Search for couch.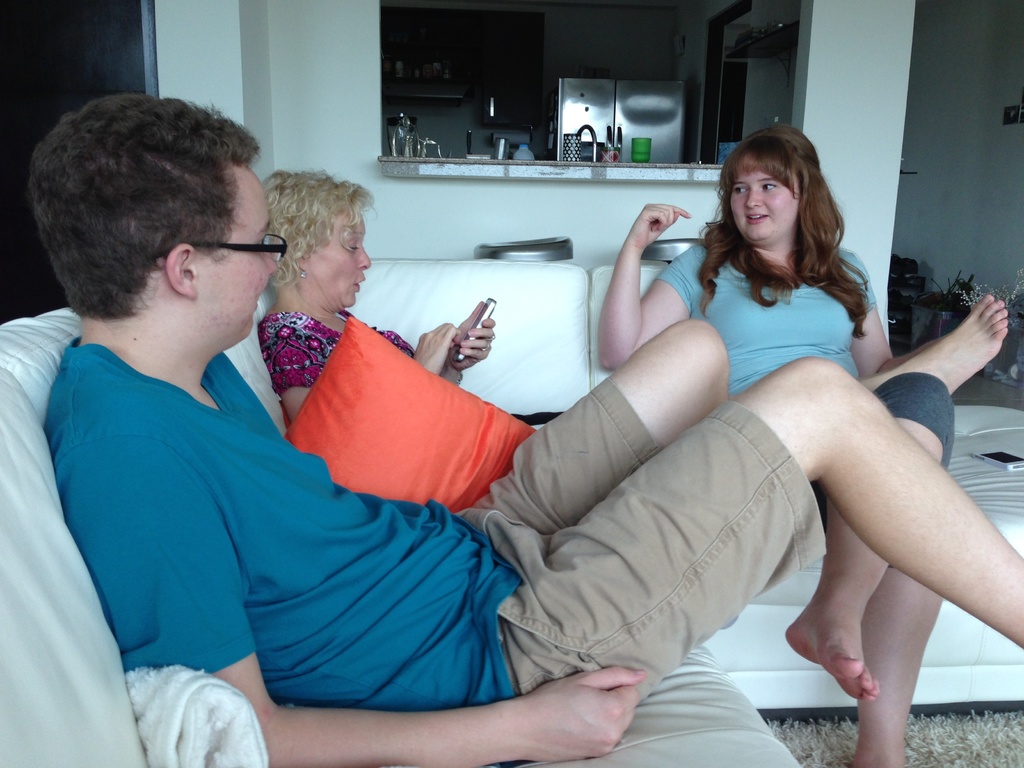
Found at 0,264,1023,767.
